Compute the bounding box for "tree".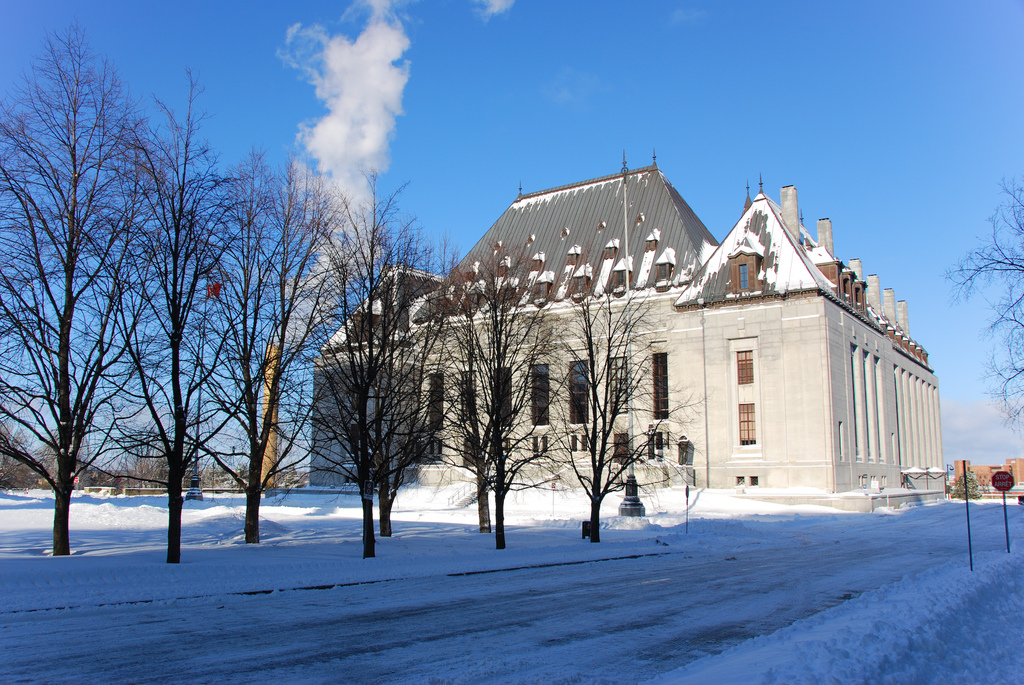
Rect(960, 169, 1023, 425).
